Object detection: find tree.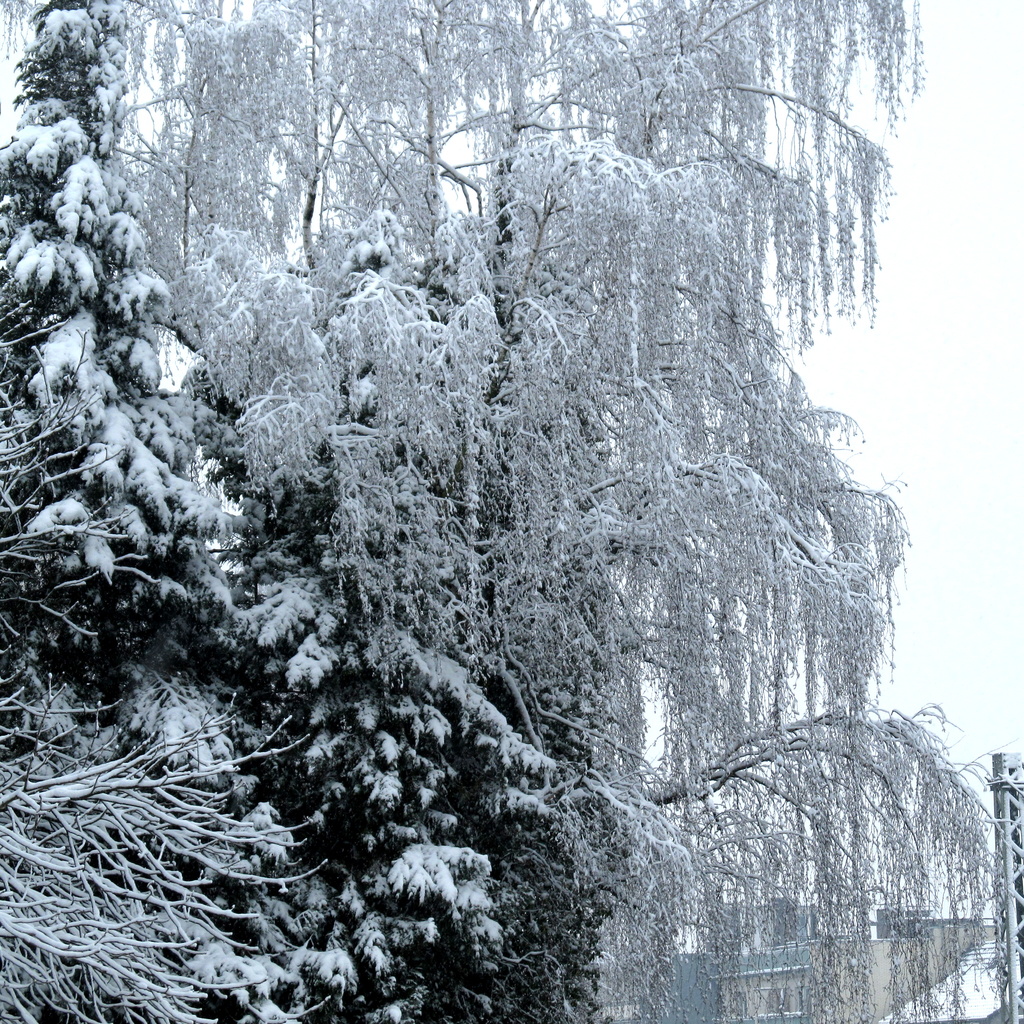
{"x1": 0, "y1": 0, "x2": 397, "y2": 1023}.
